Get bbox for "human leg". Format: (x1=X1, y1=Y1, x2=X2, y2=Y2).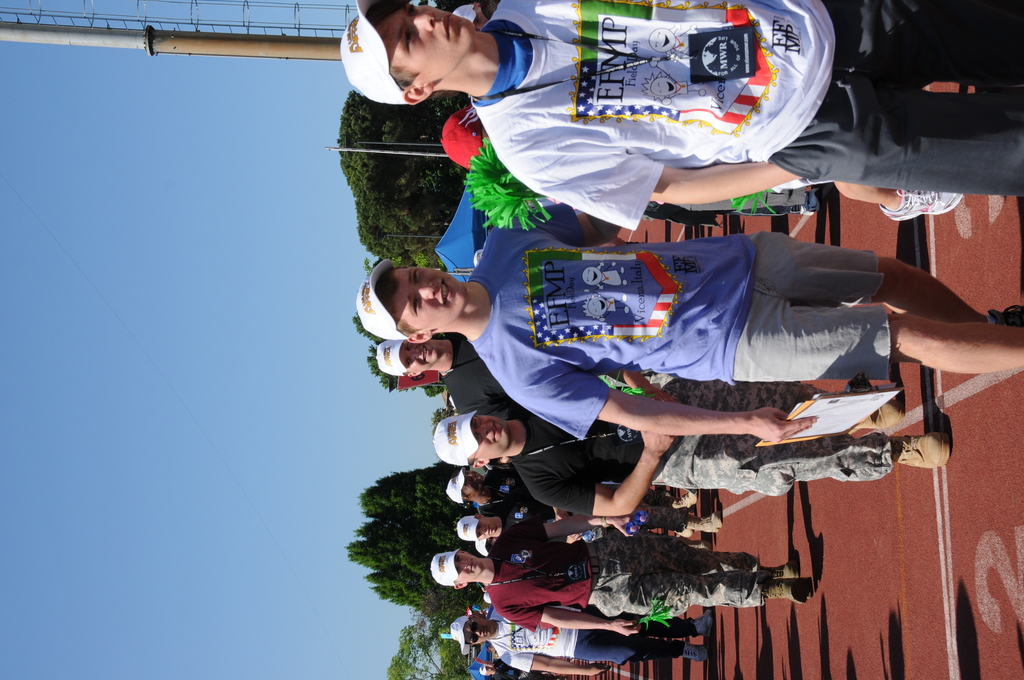
(x1=729, y1=229, x2=1023, y2=380).
